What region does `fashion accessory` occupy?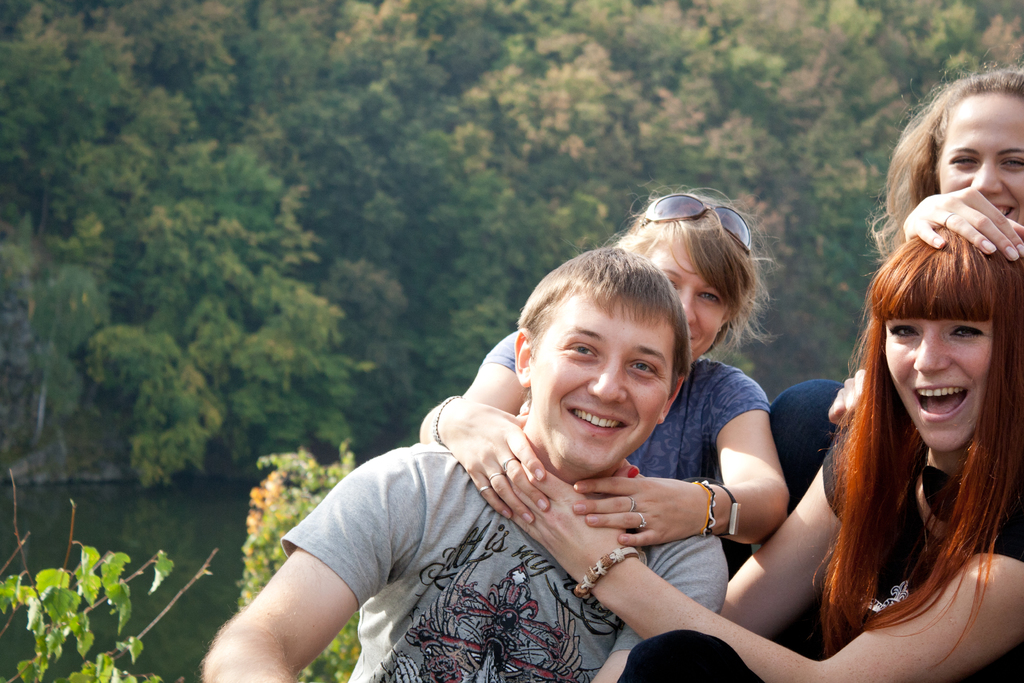
select_region(644, 193, 750, 263).
